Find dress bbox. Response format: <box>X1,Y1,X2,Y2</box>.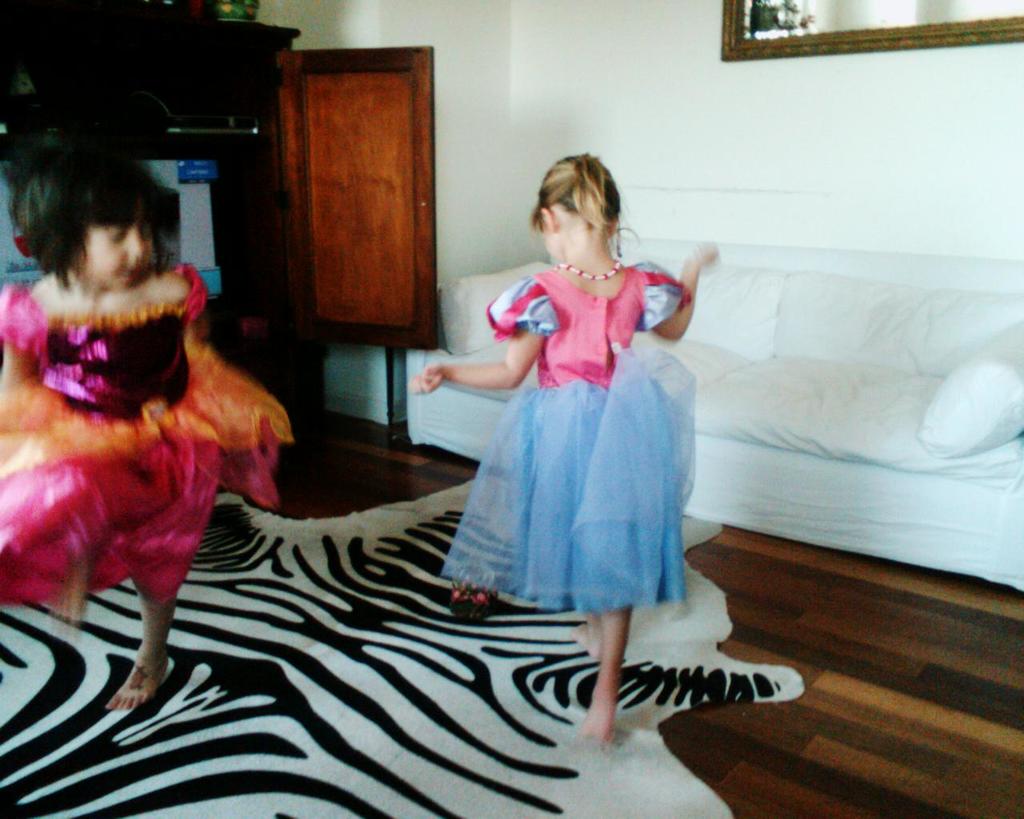
<box>441,258,696,617</box>.
